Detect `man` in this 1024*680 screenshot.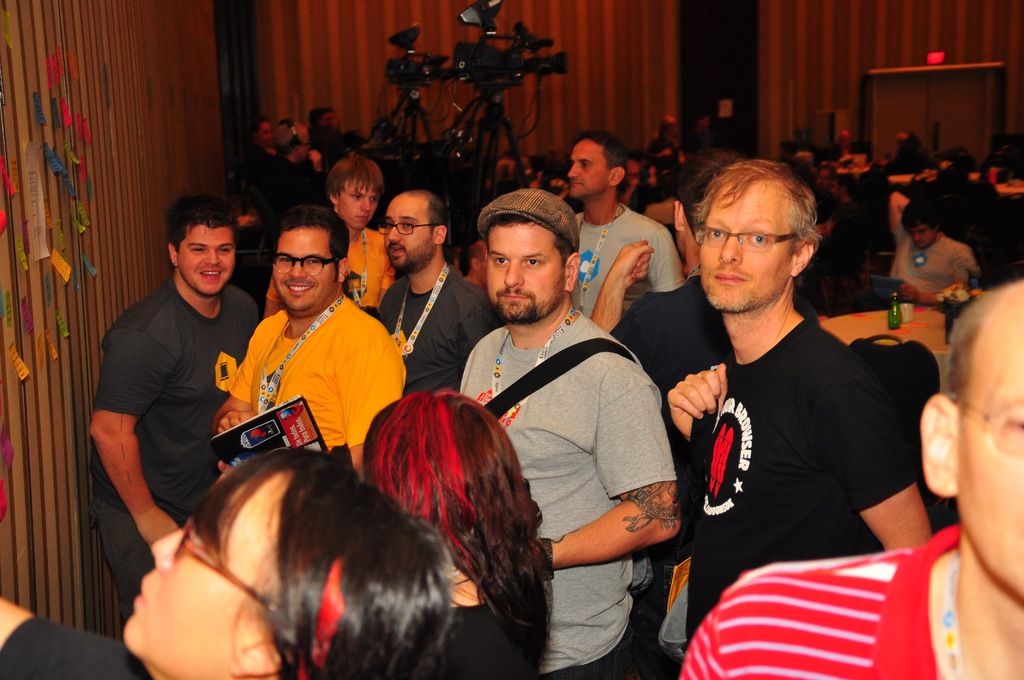
Detection: bbox=(887, 193, 983, 309).
